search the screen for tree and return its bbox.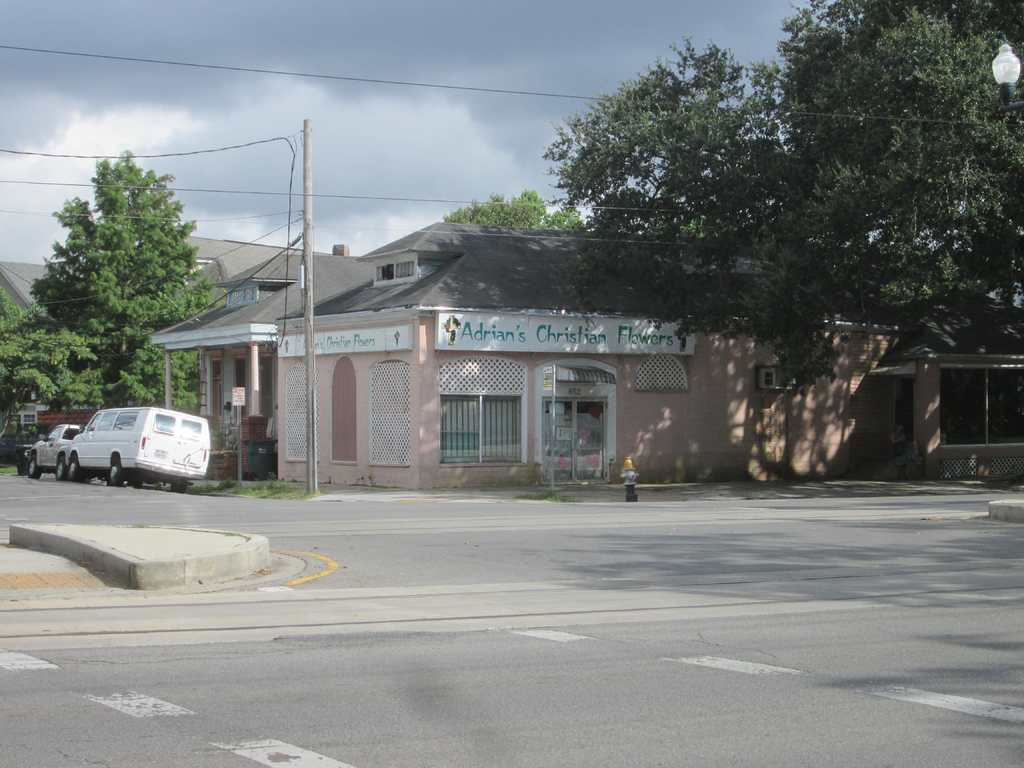
Found: l=27, t=151, r=221, b=380.
